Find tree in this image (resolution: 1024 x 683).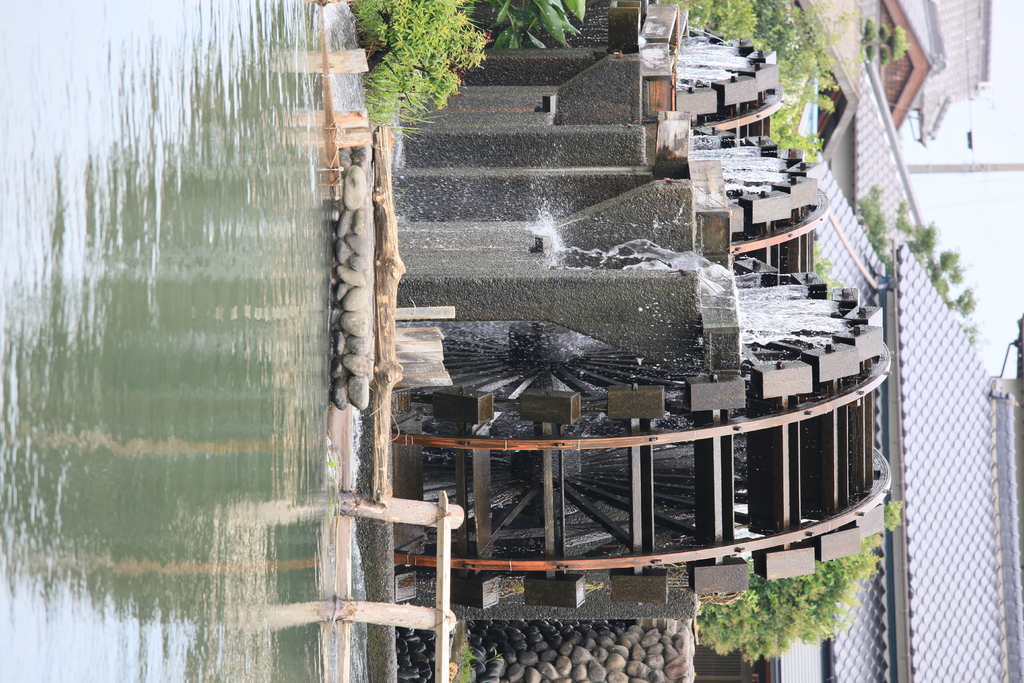
box=[861, 15, 910, 68].
